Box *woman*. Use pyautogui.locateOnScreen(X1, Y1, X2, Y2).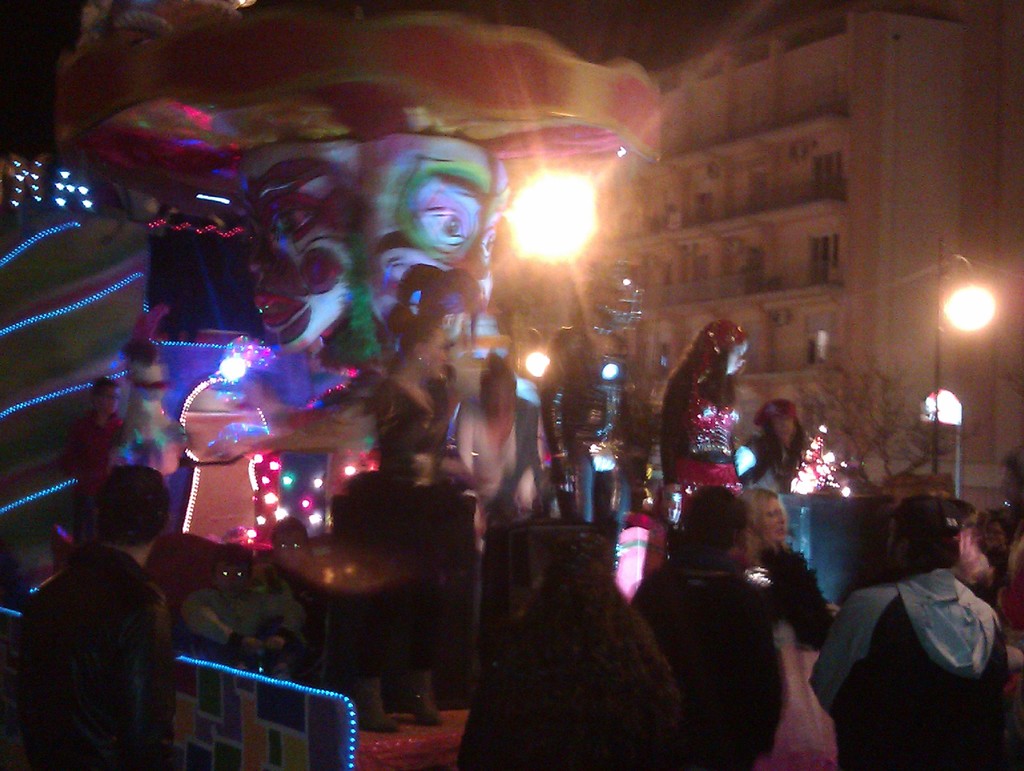
pyautogui.locateOnScreen(733, 400, 817, 499).
